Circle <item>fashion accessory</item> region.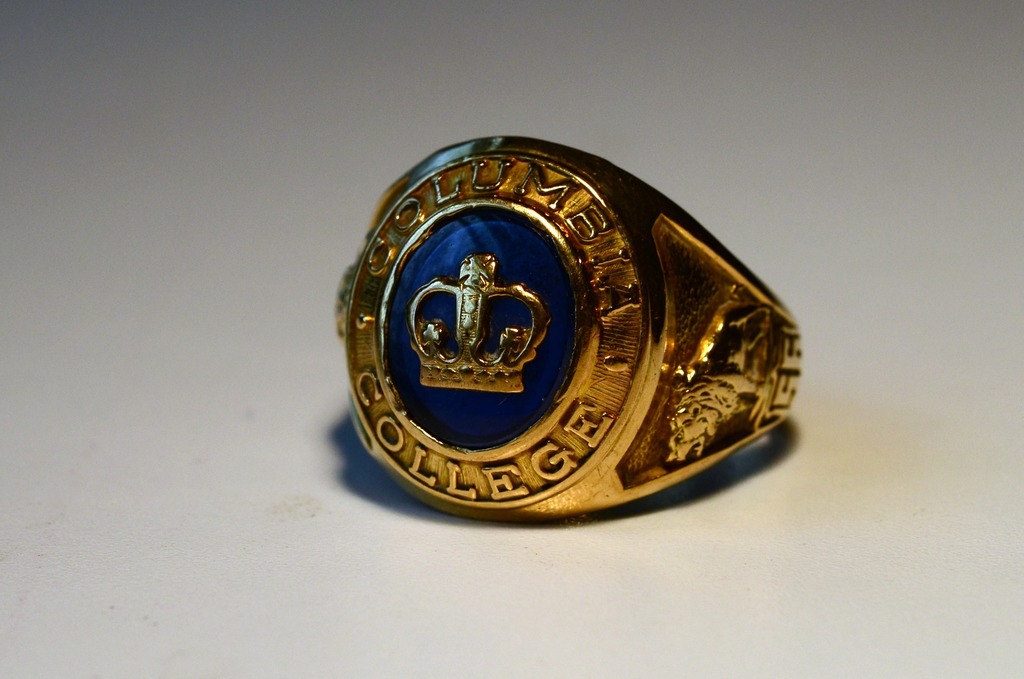
Region: region(335, 132, 801, 528).
